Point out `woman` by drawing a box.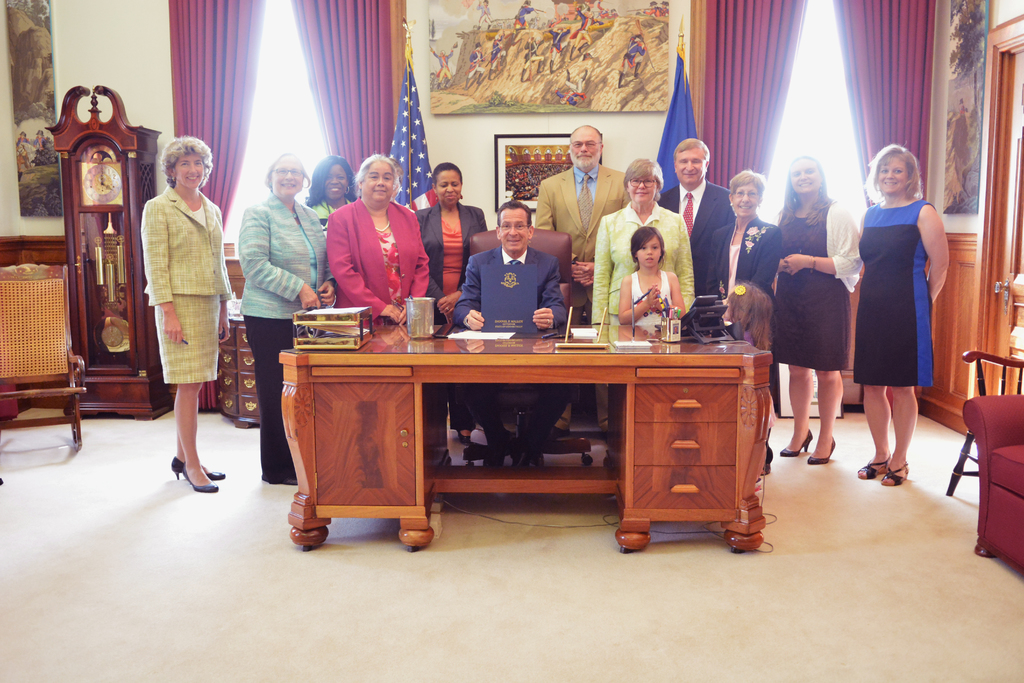
select_region(584, 158, 694, 334).
